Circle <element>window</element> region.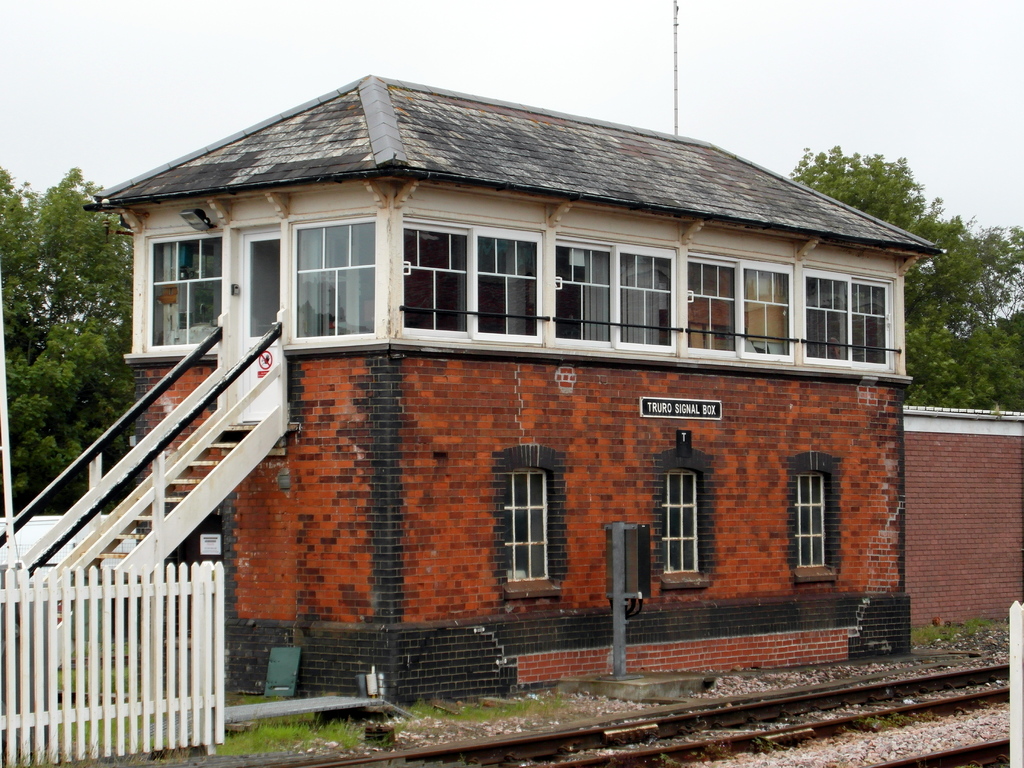
Region: [401,218,544,340].
